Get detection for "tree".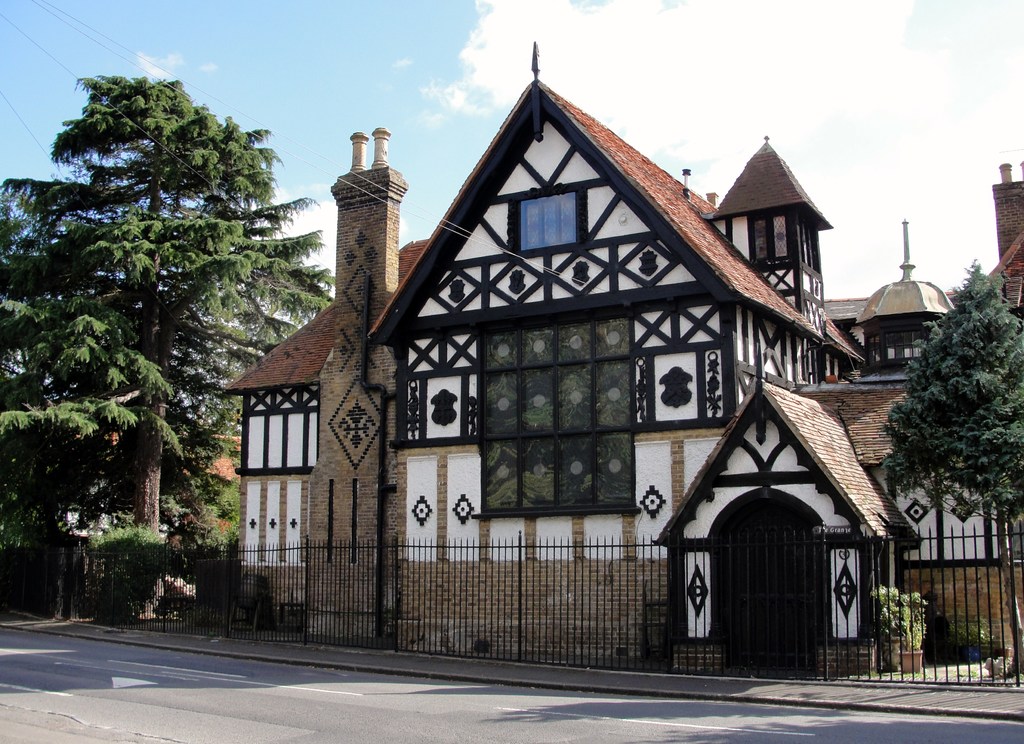
Detection: x1=884, y1=264, x2=1023, y2=555.
